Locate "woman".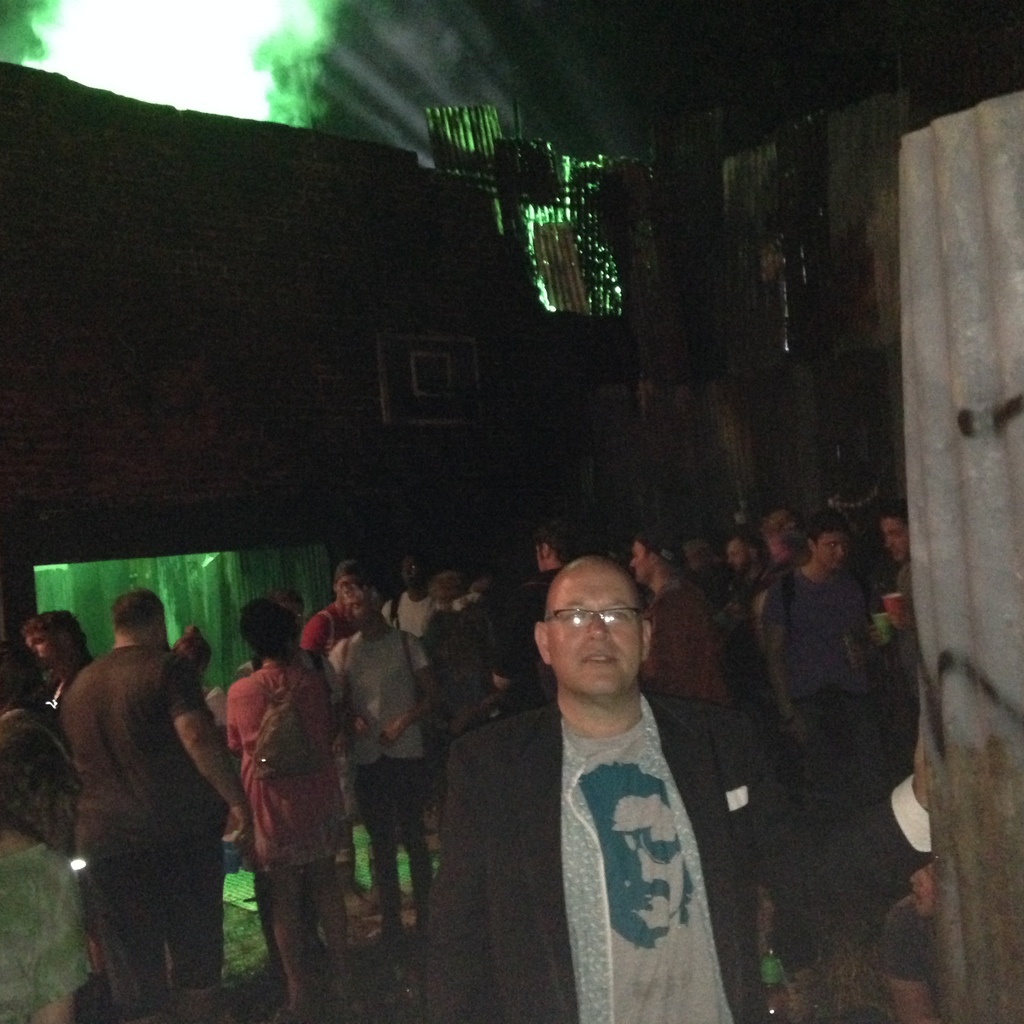
Bounding box: left=0, top=708, right=95, bottom=1023.
